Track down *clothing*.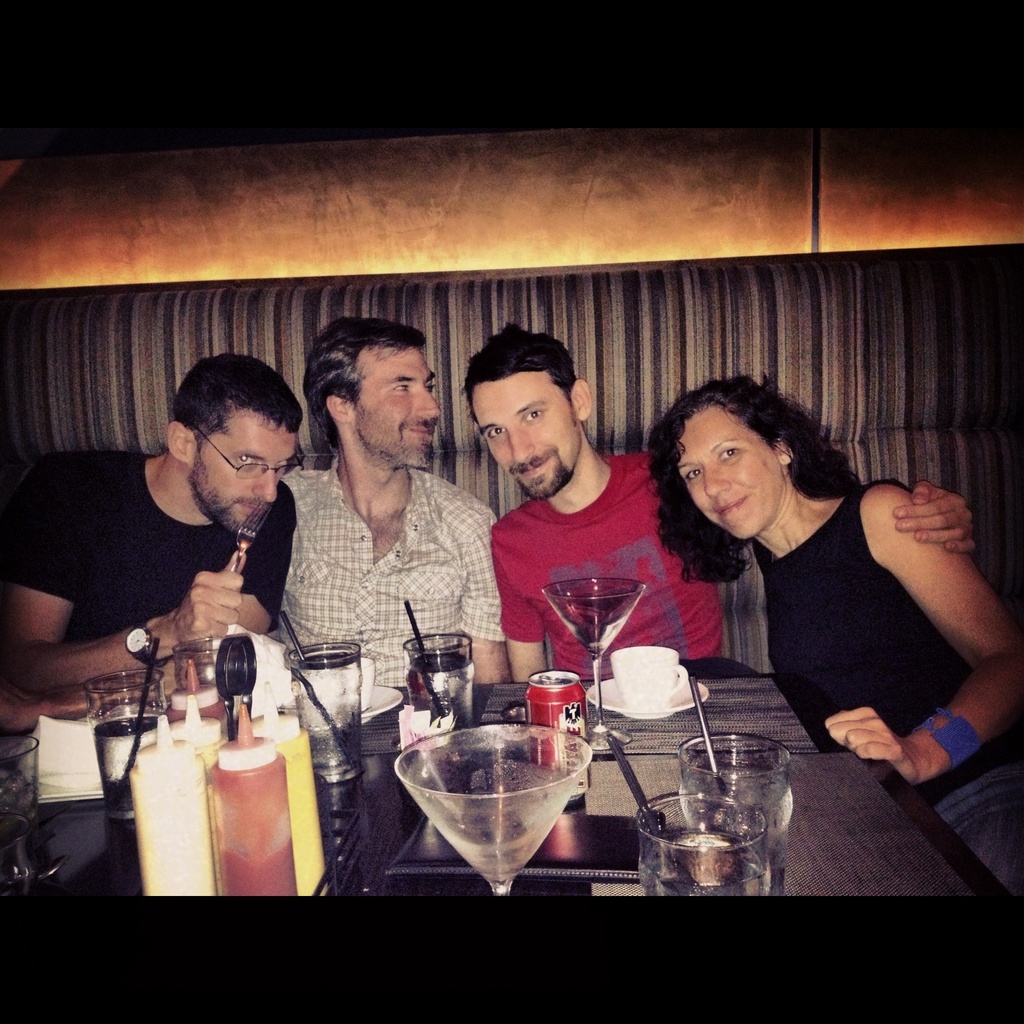
Tracked to [491, 449, 731, 685].
